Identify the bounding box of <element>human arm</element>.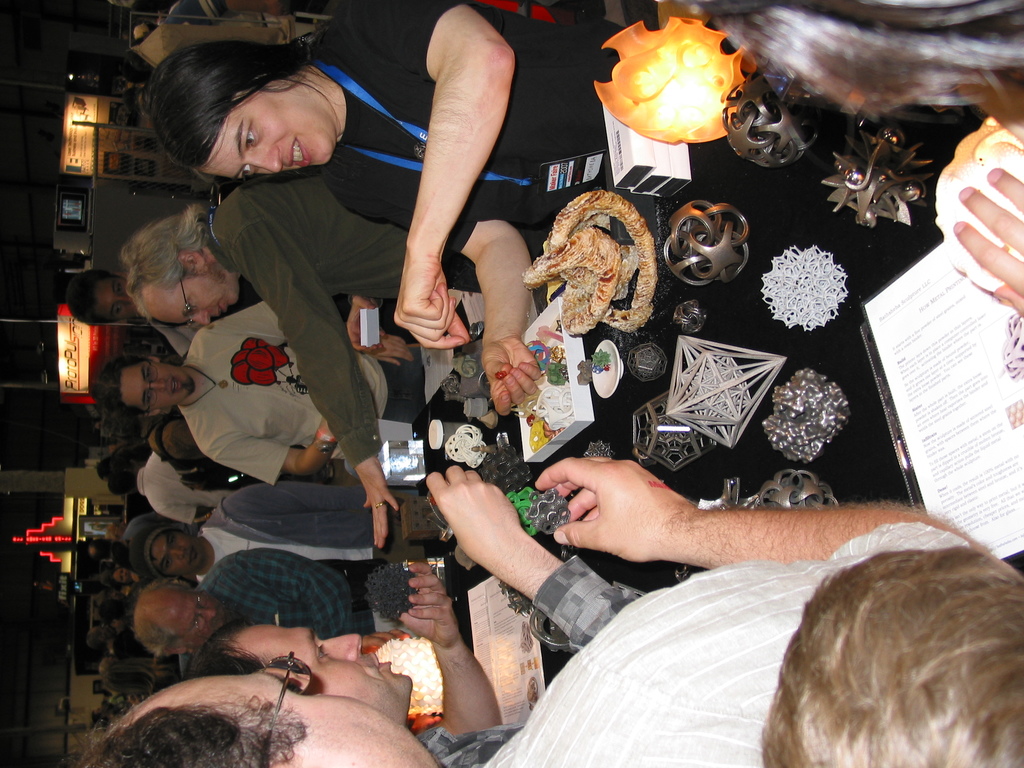
x1=147, y1=500, x2=225, y2=535.
